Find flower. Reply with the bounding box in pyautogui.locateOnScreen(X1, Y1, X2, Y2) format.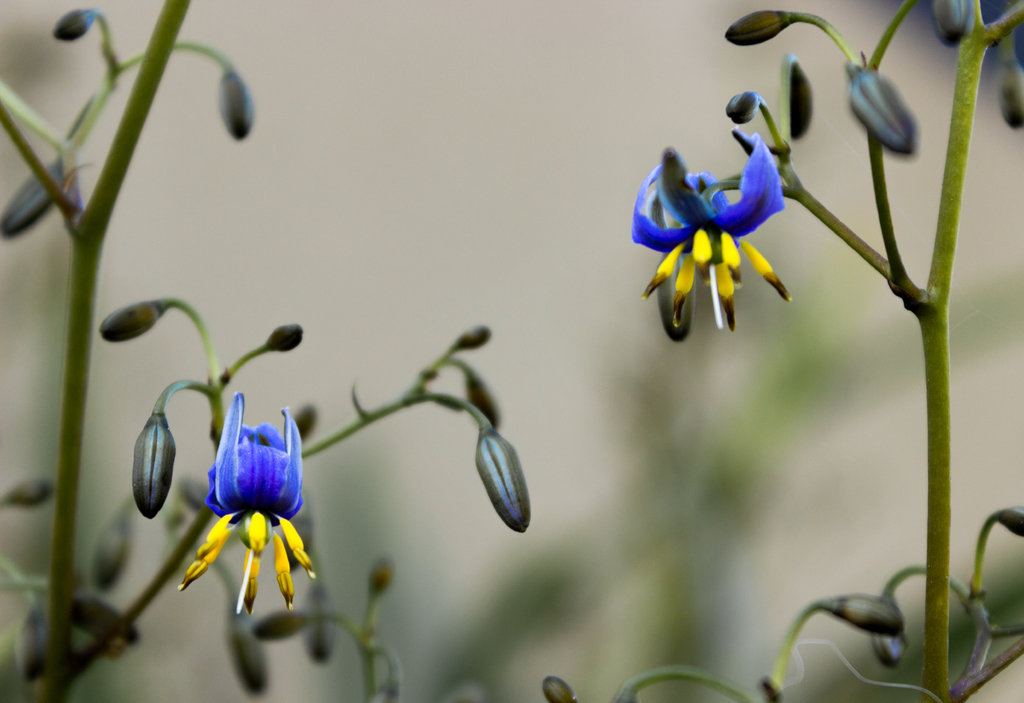
pyautogui.locateOnScreen(629, 131, 797, 337).
